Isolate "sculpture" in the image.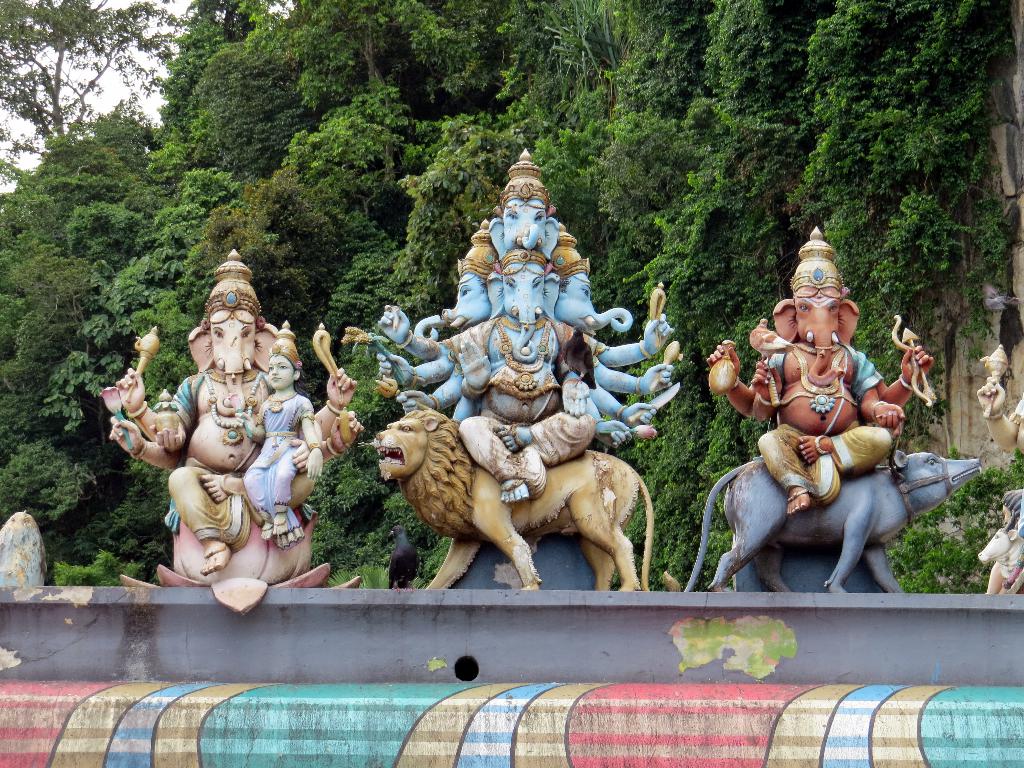
Isolated region: left=335, top=144, right=687, bottom=595.
